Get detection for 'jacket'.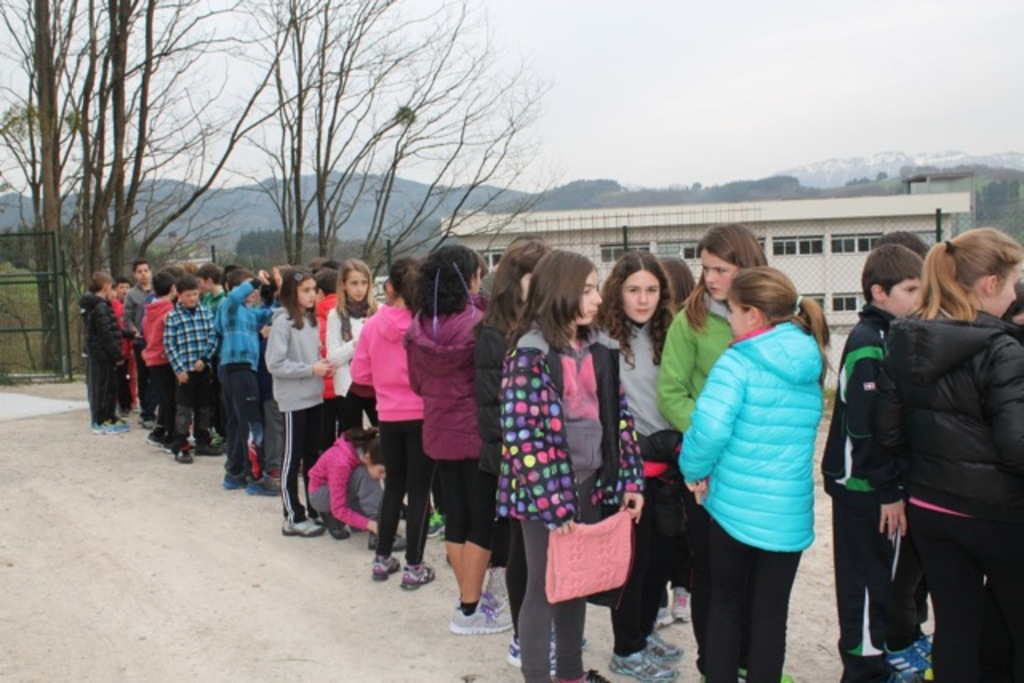
Detection: [left=683, top=304, right=842, bottom=557].
